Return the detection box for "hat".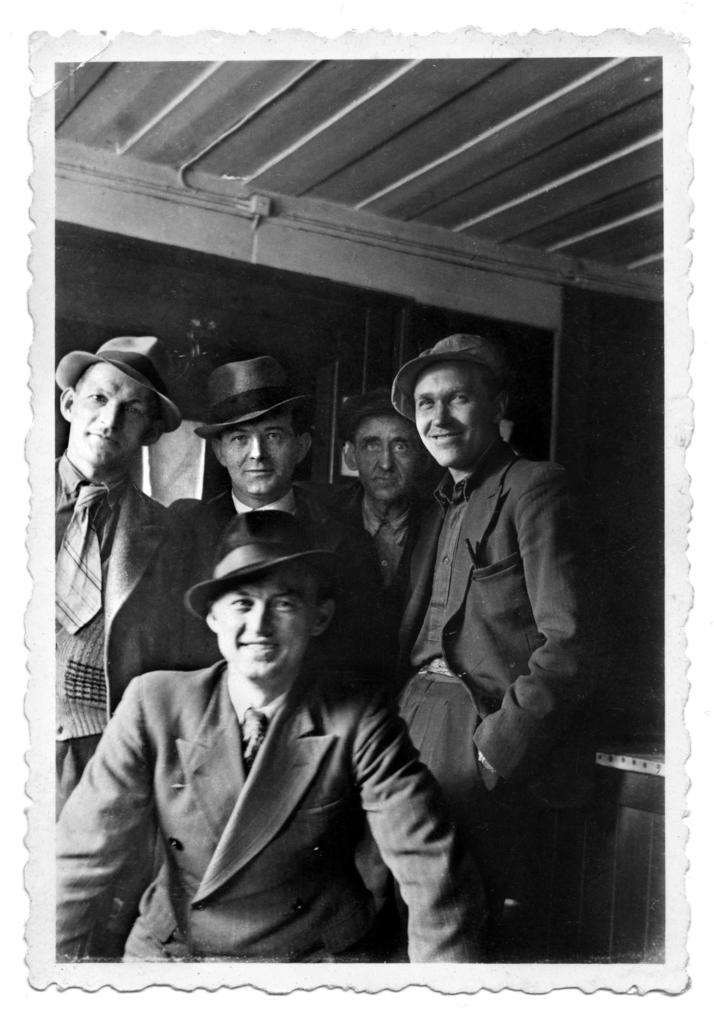
182:507:347:620.
